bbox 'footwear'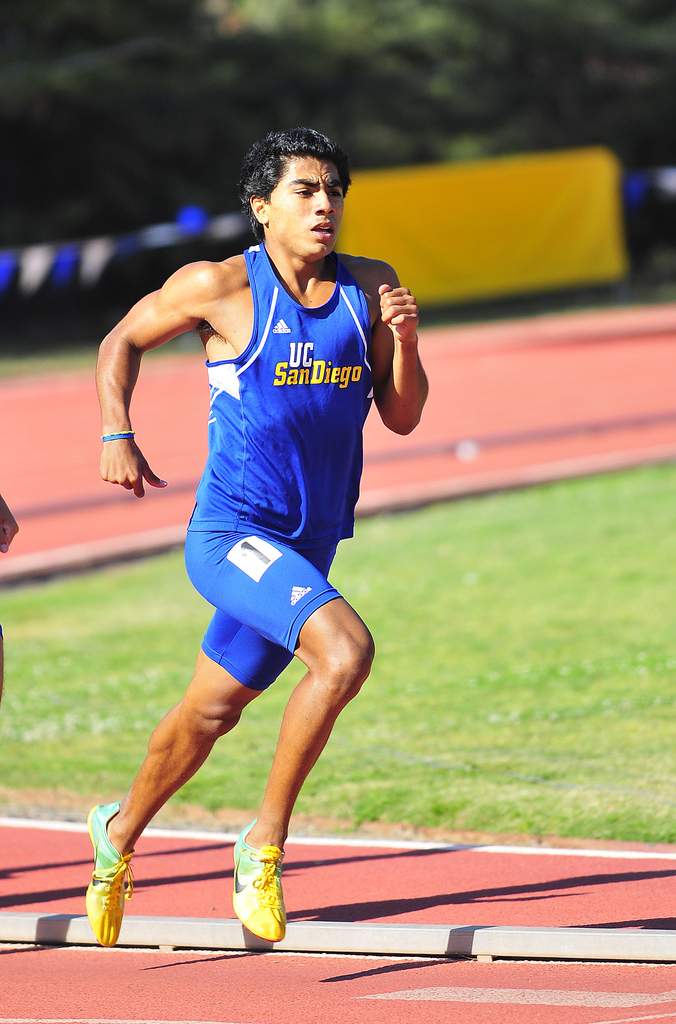
BBox(217, 833, 302, 947)
